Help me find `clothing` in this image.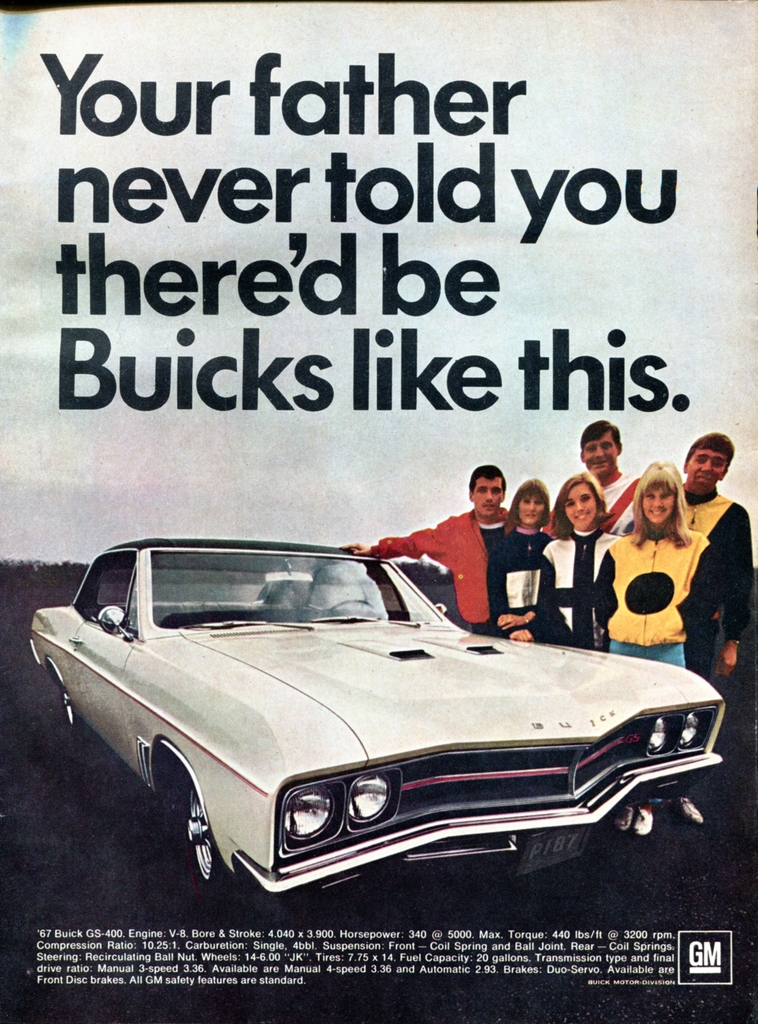
Found it: bbox(684, 481, 752, 684).
